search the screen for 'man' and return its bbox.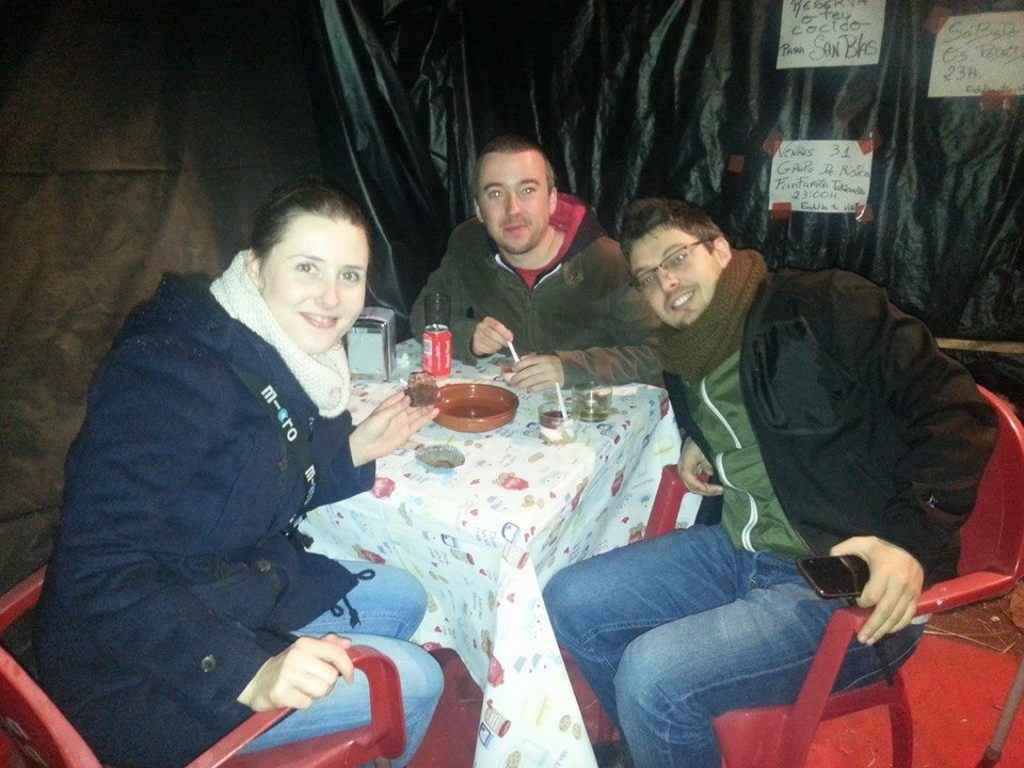
Found: <box>534,198,997,764</box>.
